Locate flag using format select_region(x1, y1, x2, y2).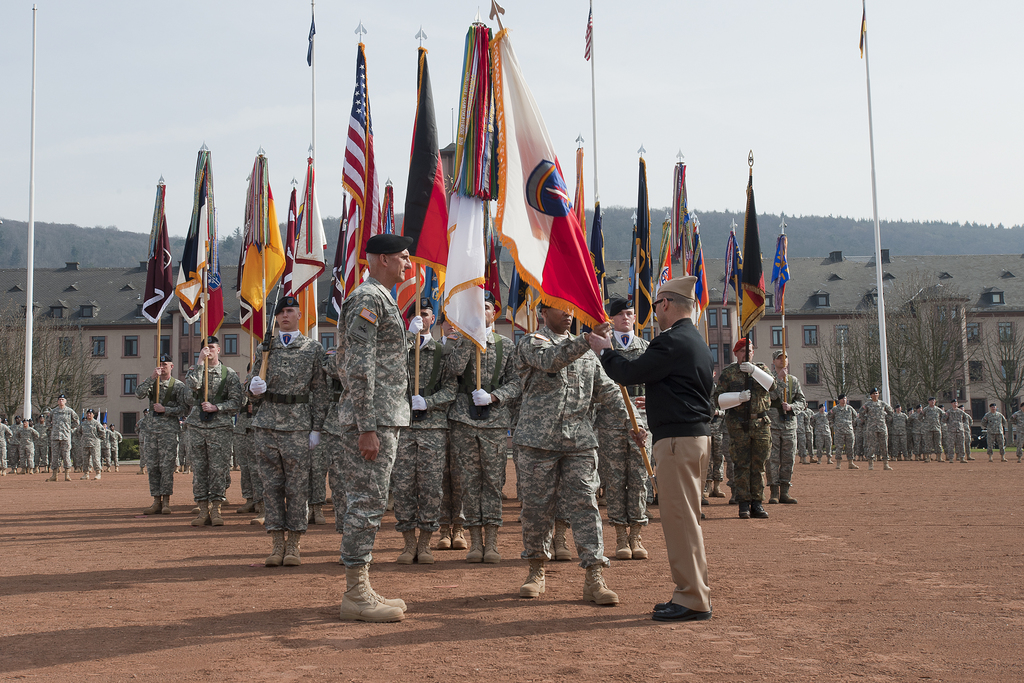
select_region(732, 179, 774, 336).
